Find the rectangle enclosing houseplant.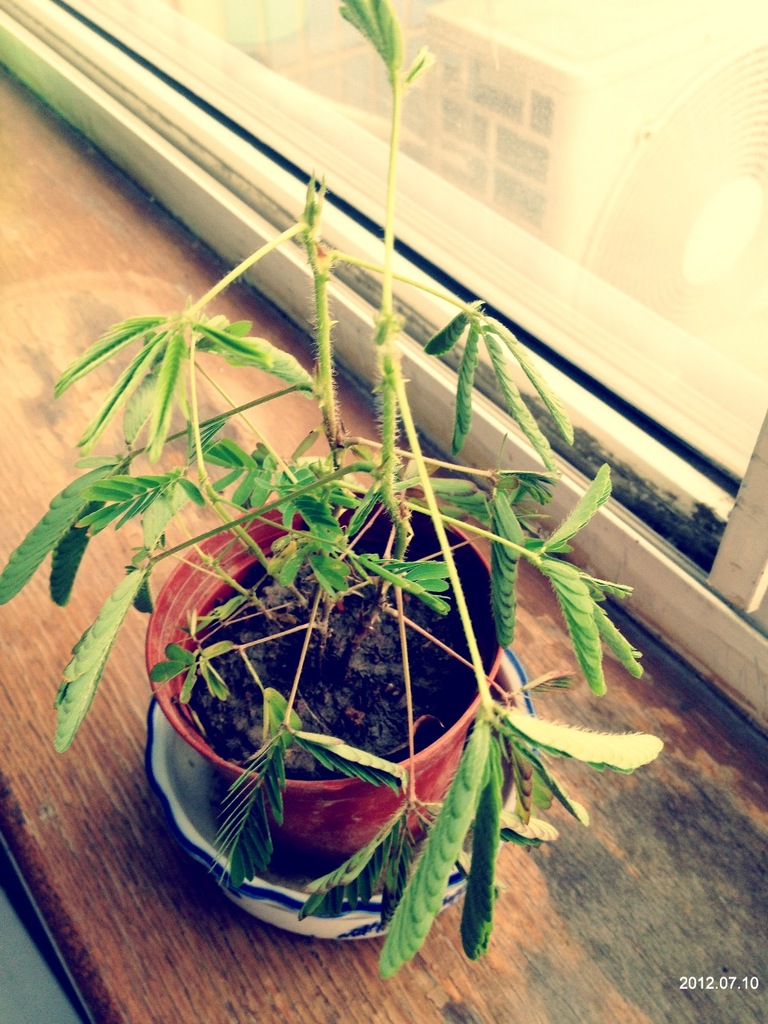
l=2, t=0, r=644, b=979.
